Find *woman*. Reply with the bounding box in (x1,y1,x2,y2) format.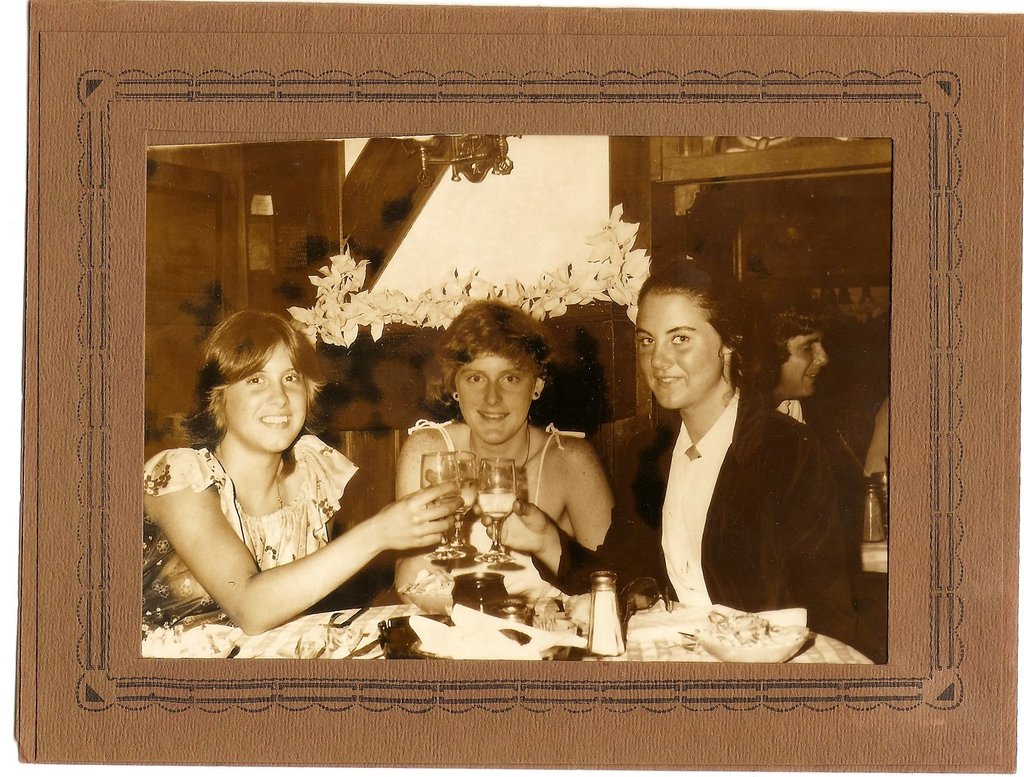
(470,250,864,629).
